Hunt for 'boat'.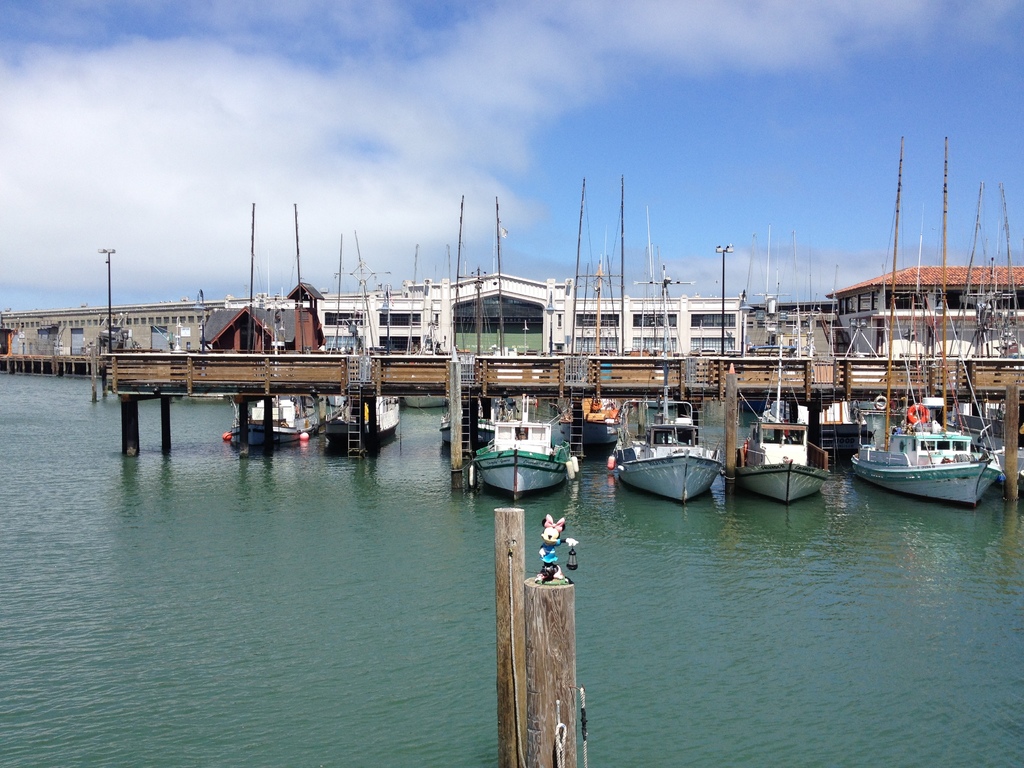
Hunted down at 310 230 402 456.
